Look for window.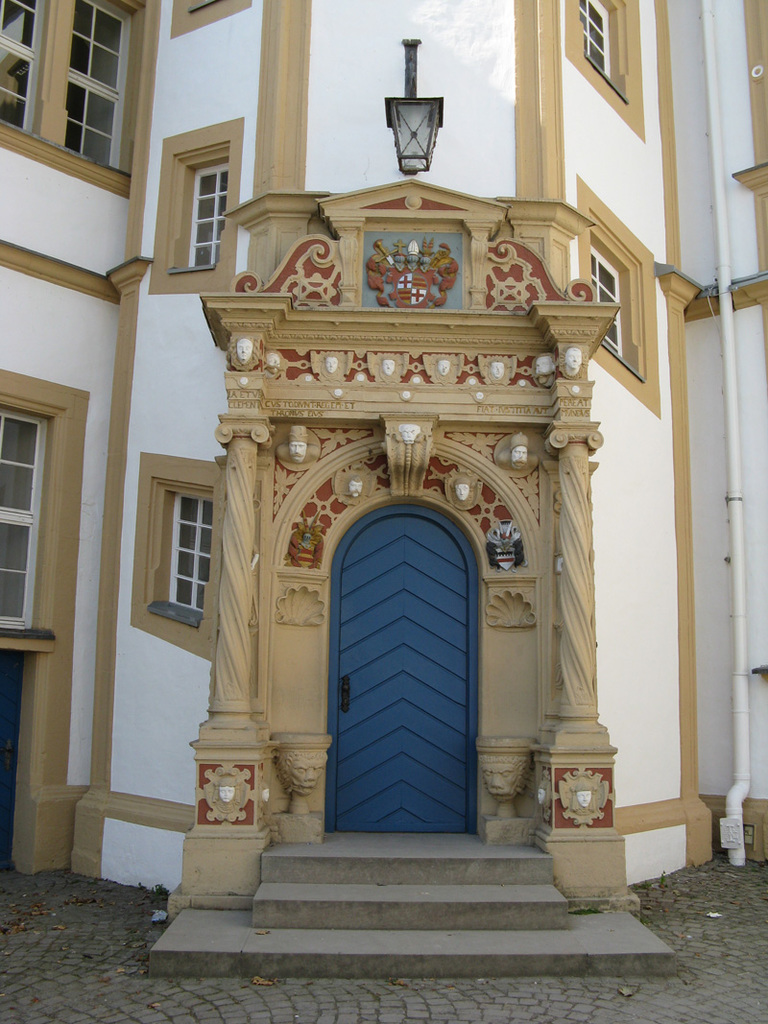
Found: rect(194, 161, 226, 271).
